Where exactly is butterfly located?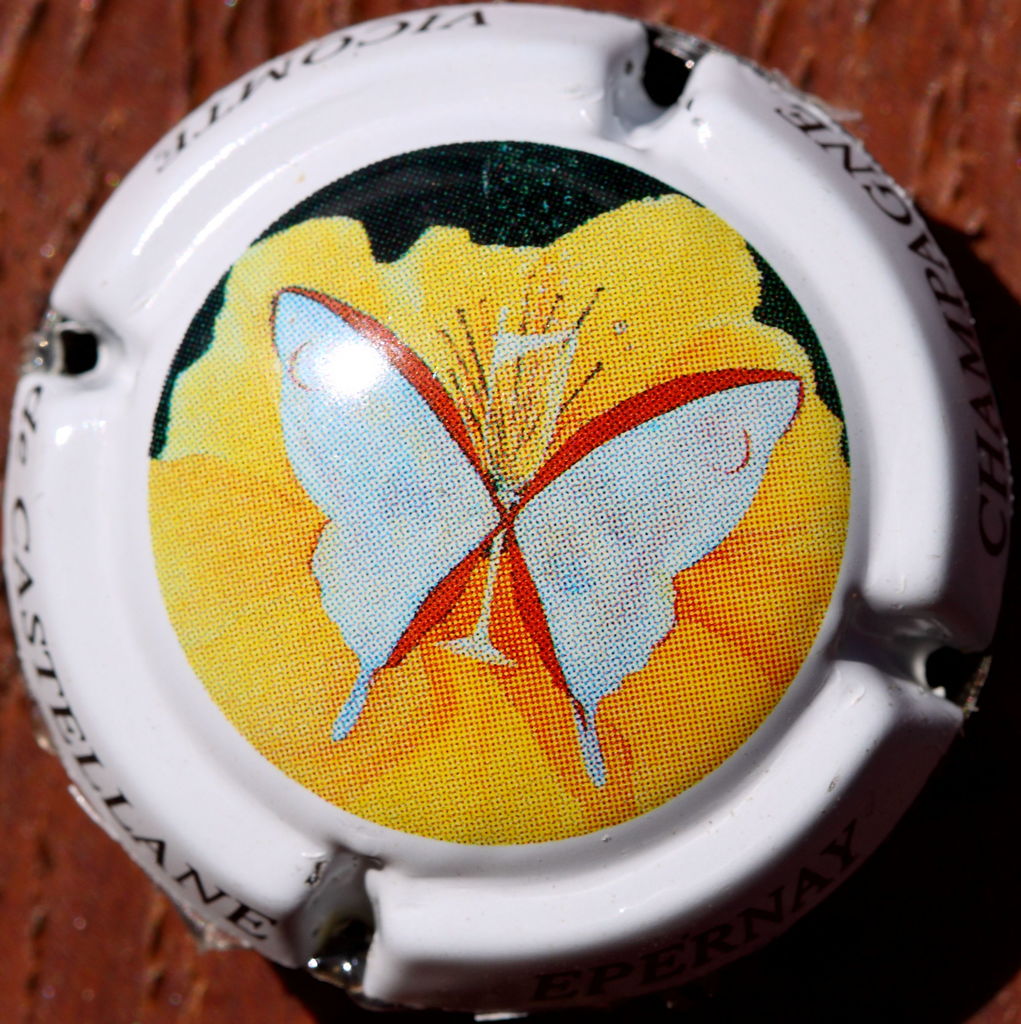
Its bounding box is (268, 290, 806, 787).
